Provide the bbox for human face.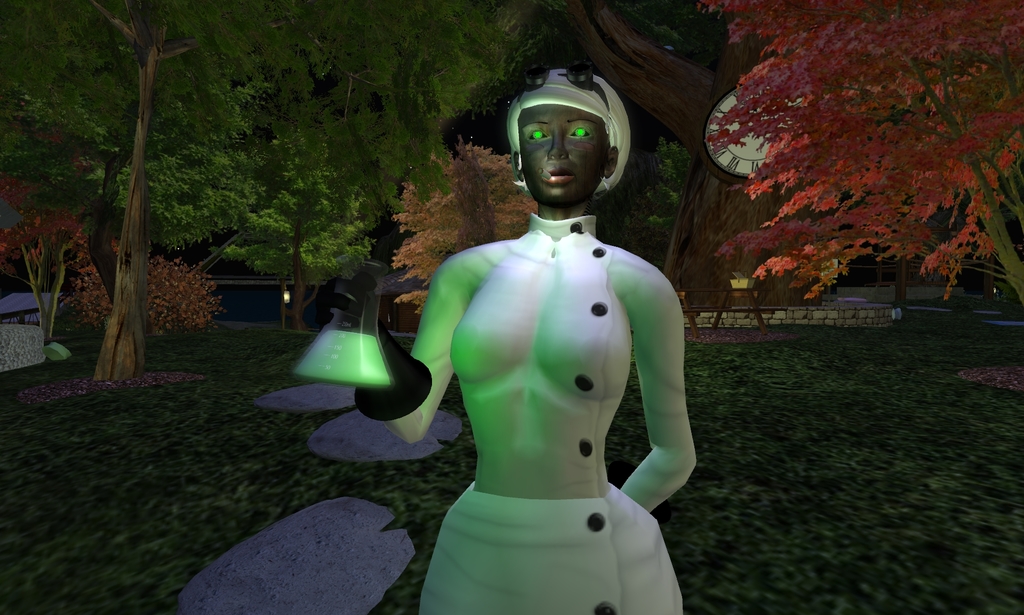
(x1=520, y1=104, x2=610, y2=201).
